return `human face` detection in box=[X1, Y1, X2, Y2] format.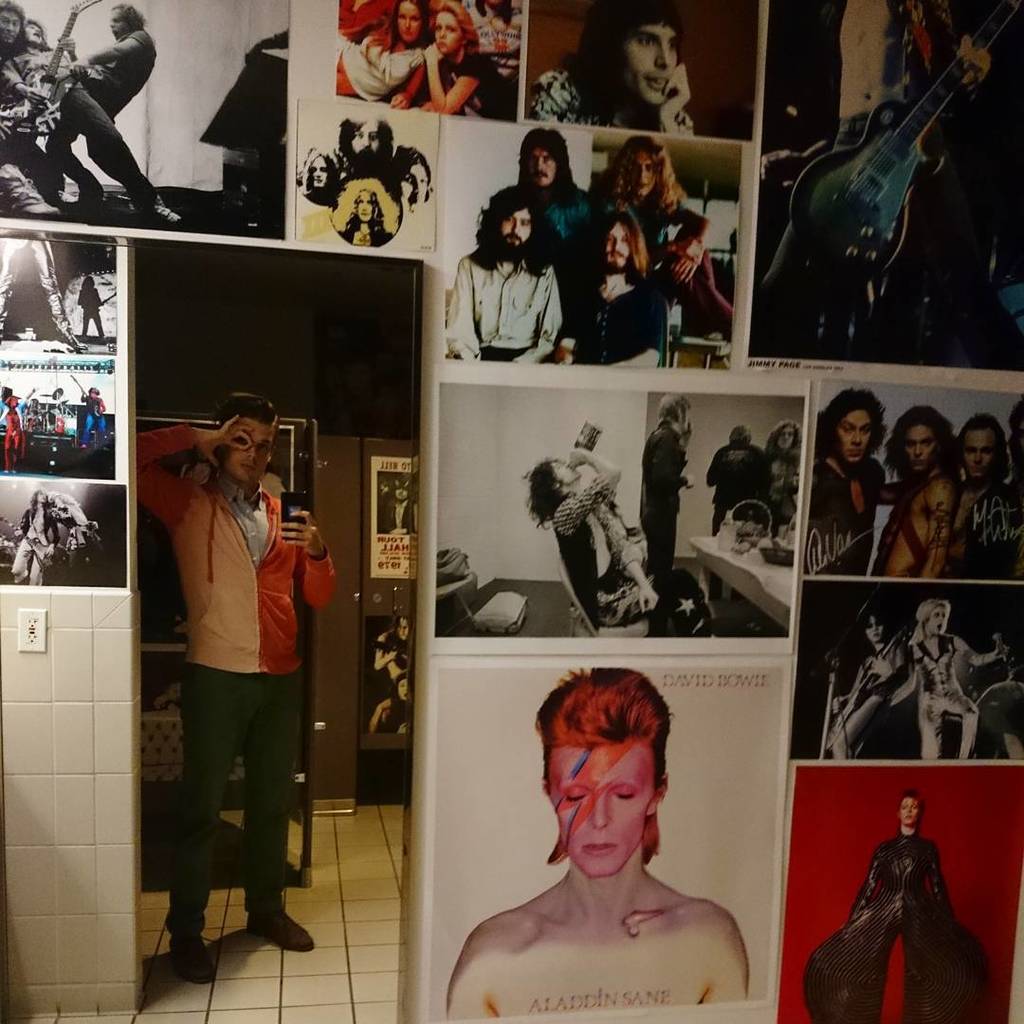
box=[402, 163, 429, 208].
